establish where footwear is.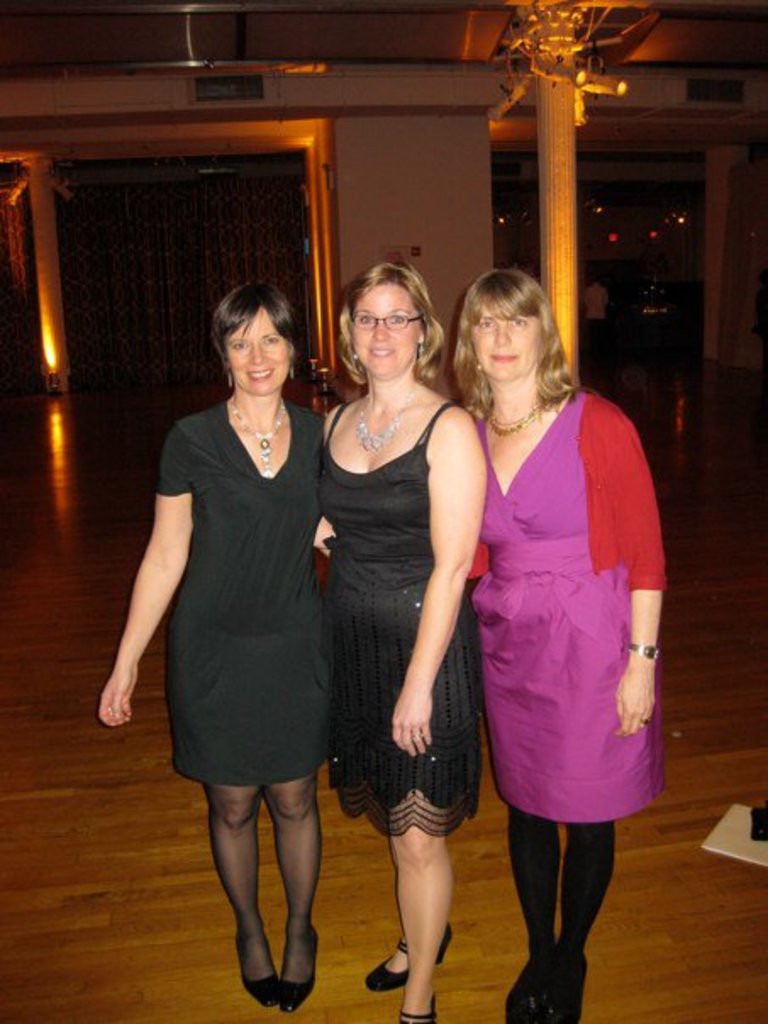
Established at <region>497, 966, 548, 1022</region>.
